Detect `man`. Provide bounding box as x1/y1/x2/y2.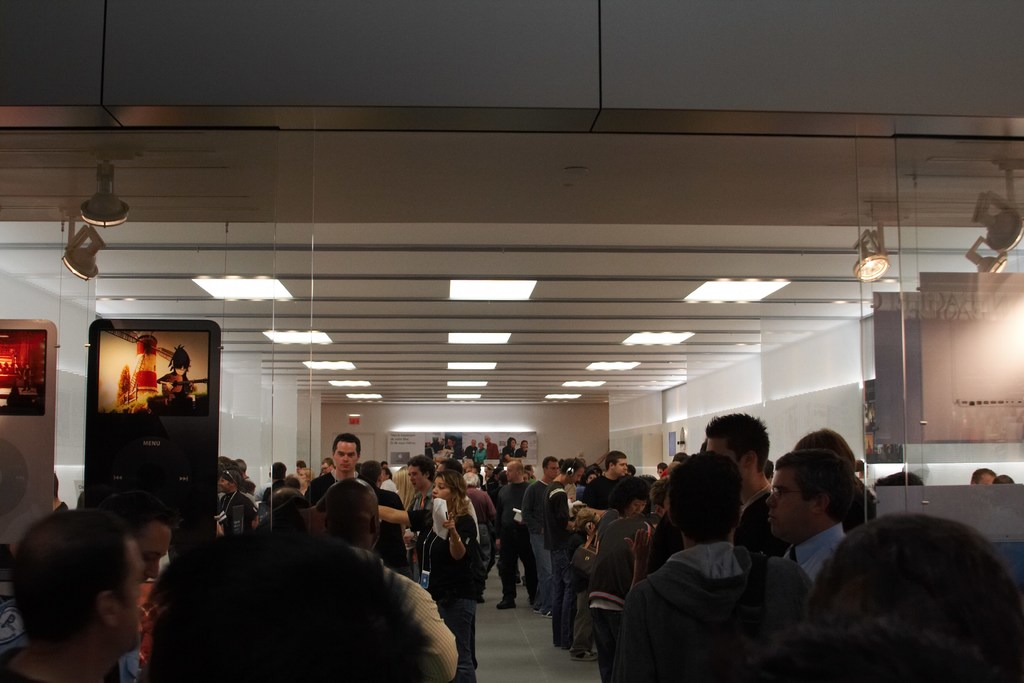
579/450/637/513.
